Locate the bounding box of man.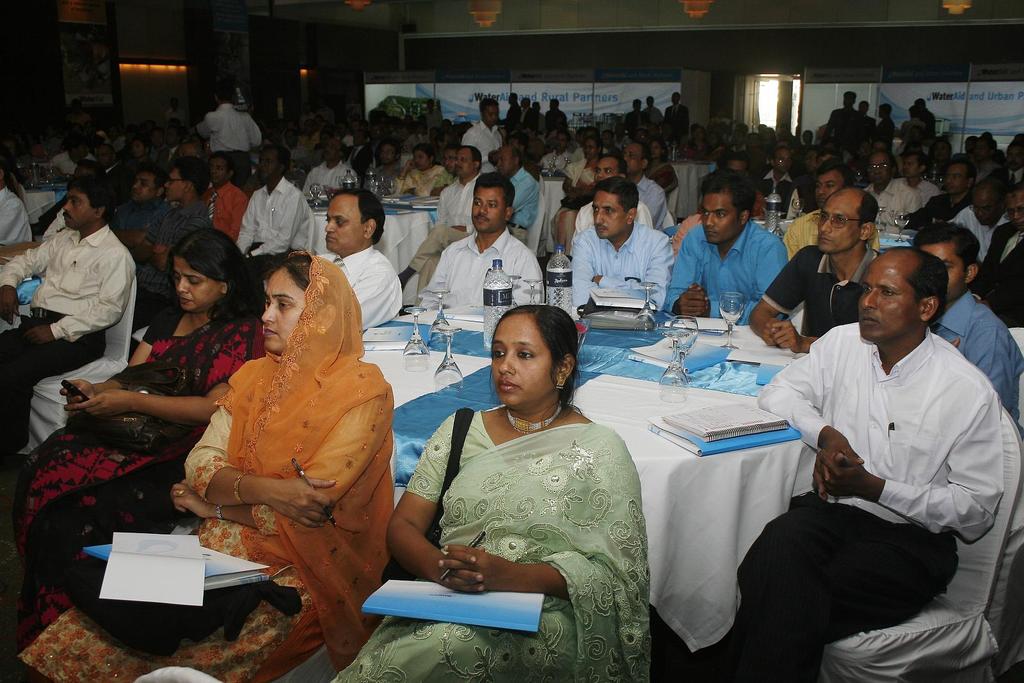
Bounding box: {"left": 136, "top": 155, "right": 211, "bottom": 326}.
